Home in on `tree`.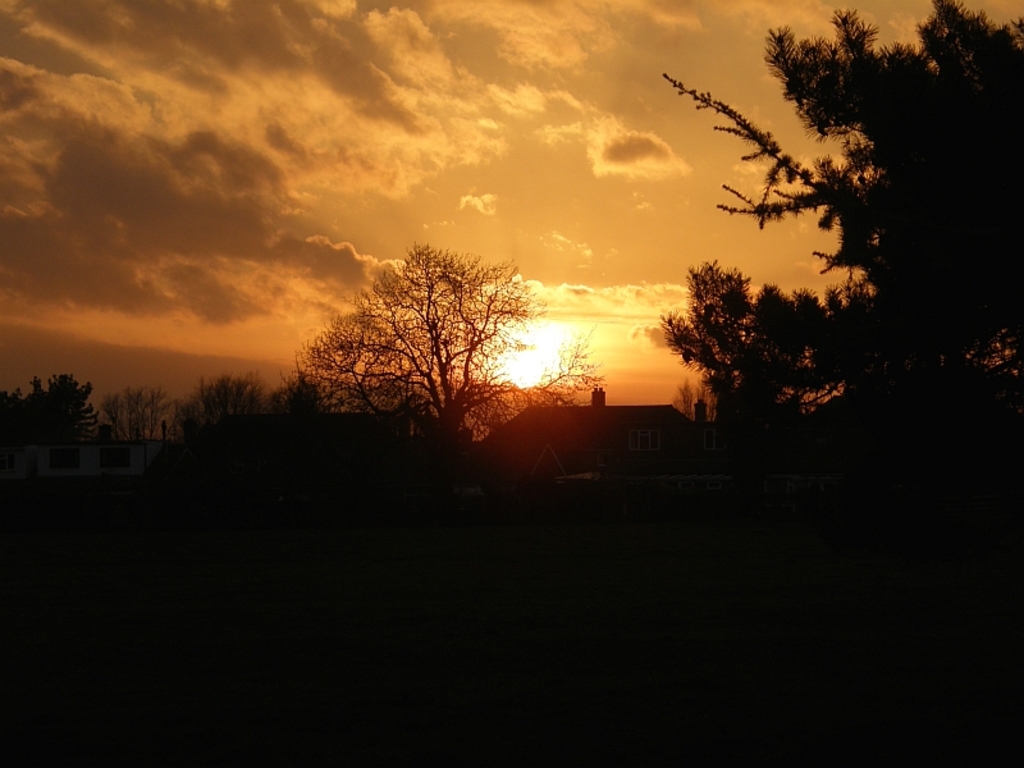
Homed in at bbox(0, 389, 20, 419).
